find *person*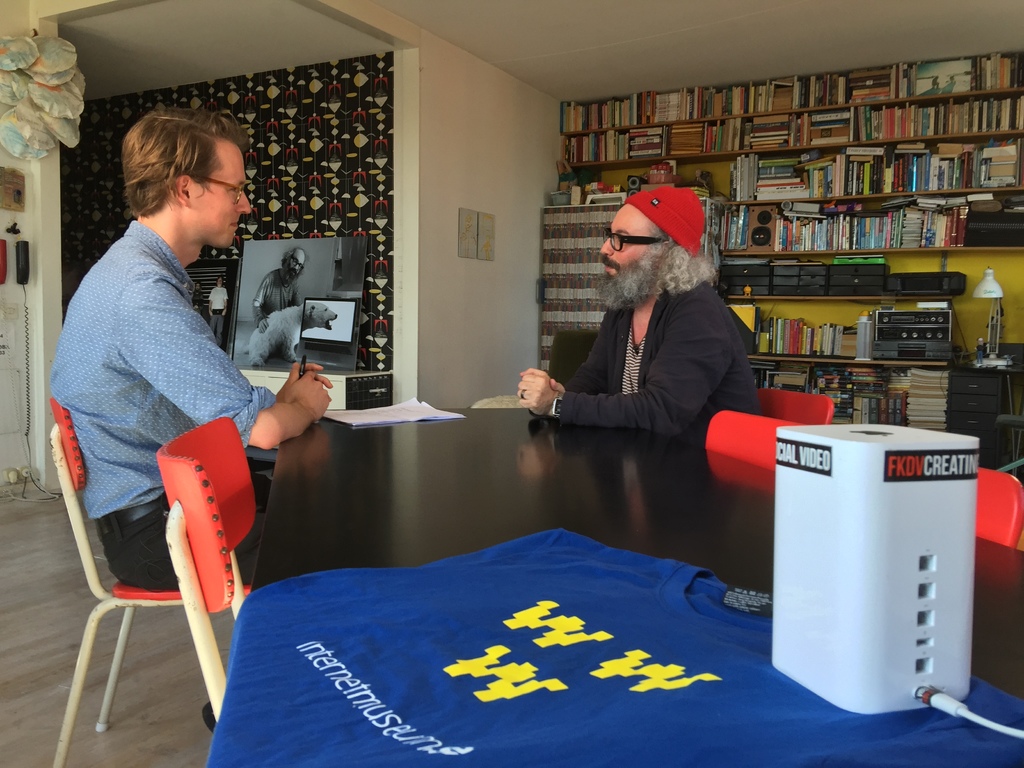
(x1=210, y1=277, x2=230, y2=347)
